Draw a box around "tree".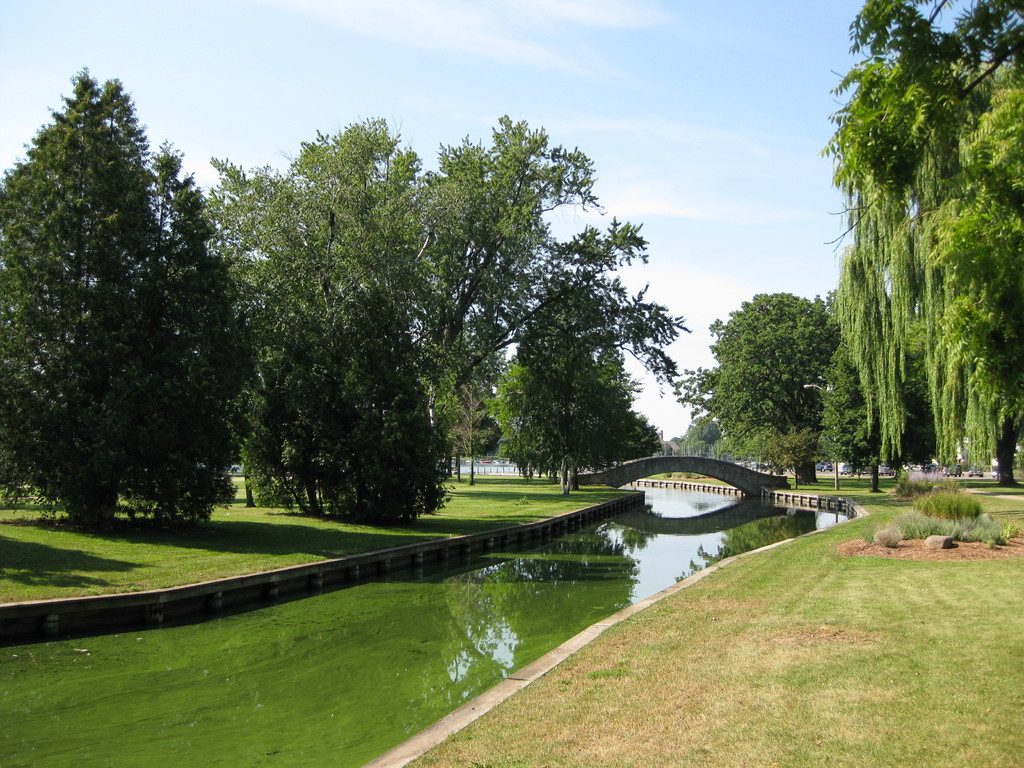
l=822, t=0, r=1023, b=490.
